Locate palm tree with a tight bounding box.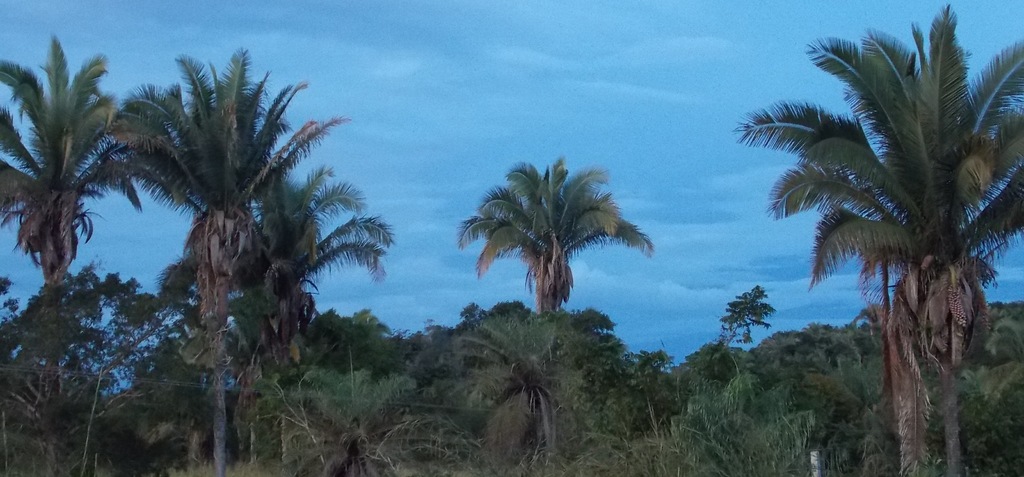
123/36/296/476.
